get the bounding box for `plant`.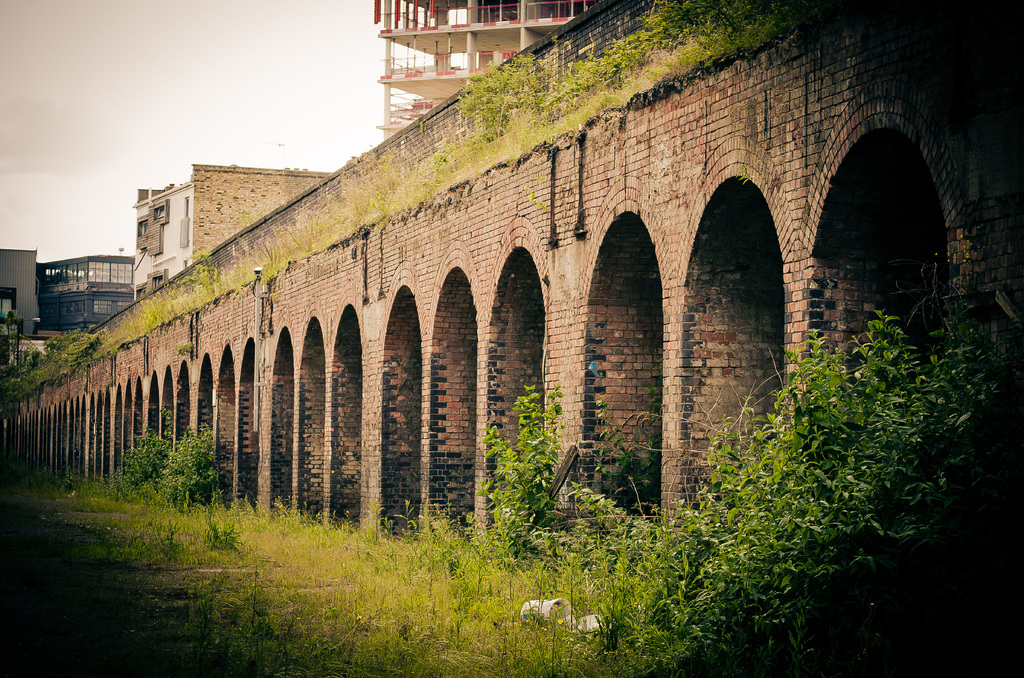
bbox(58, 328, 102, 377).
